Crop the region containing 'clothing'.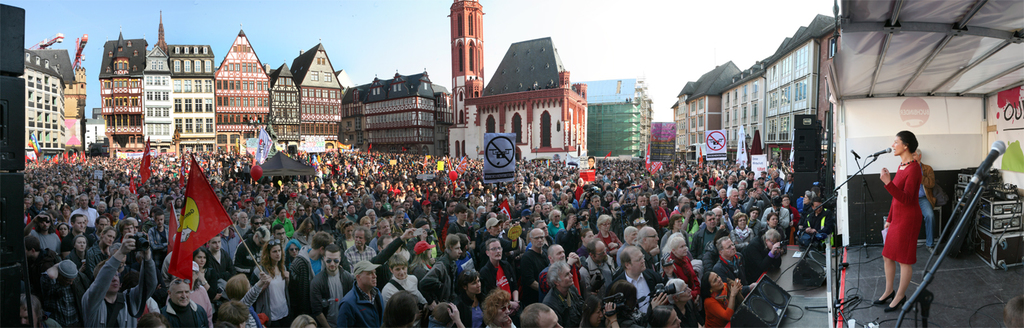
Crop region: 620:267:665:319.
